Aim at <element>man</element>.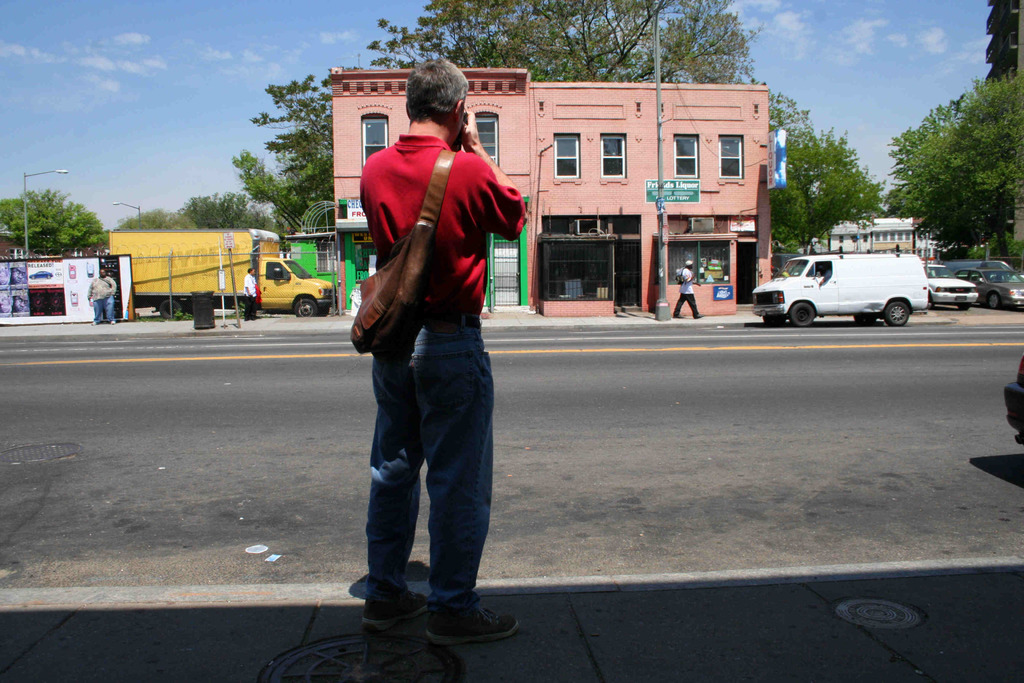
Aimed at pyautogui.locateOnScreen(243, 267, 261, 321).
